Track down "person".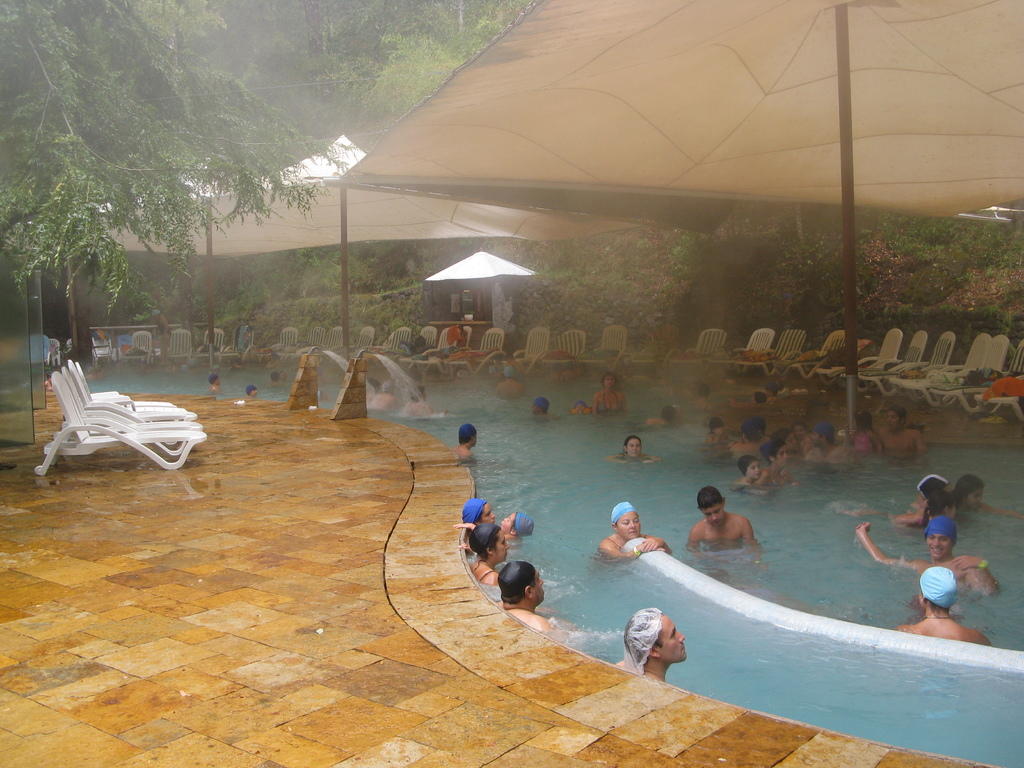
Tracked to bbox=[453, 422, 479, 465].
